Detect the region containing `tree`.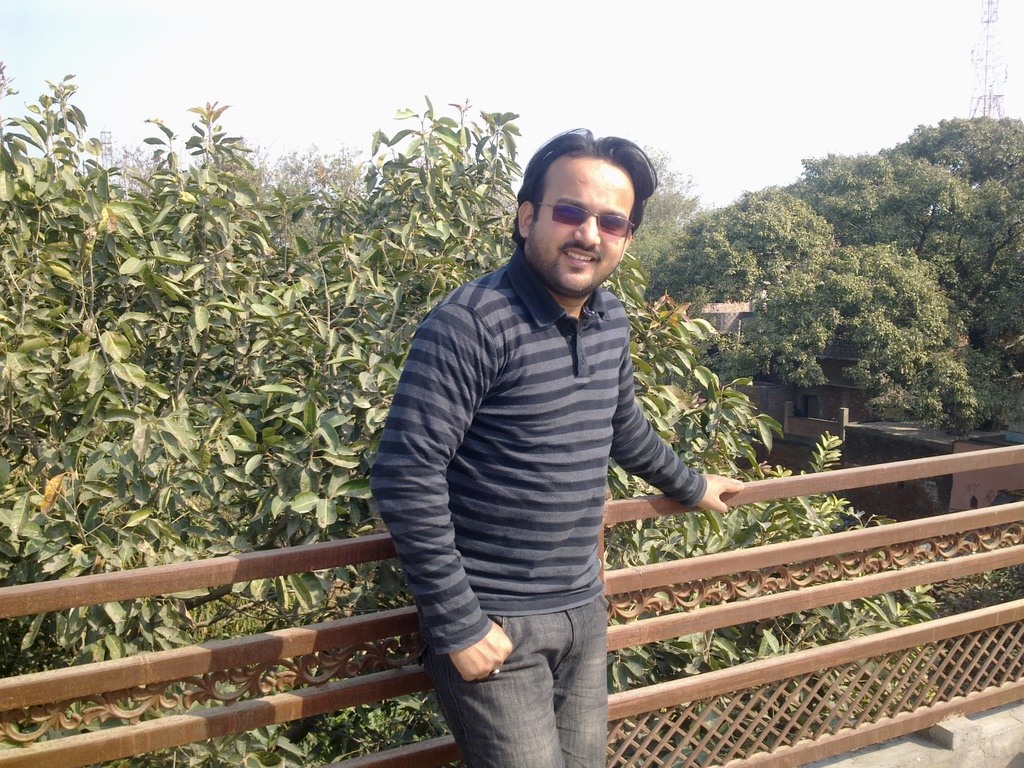
bbox=[650, 168, 835, 316].
